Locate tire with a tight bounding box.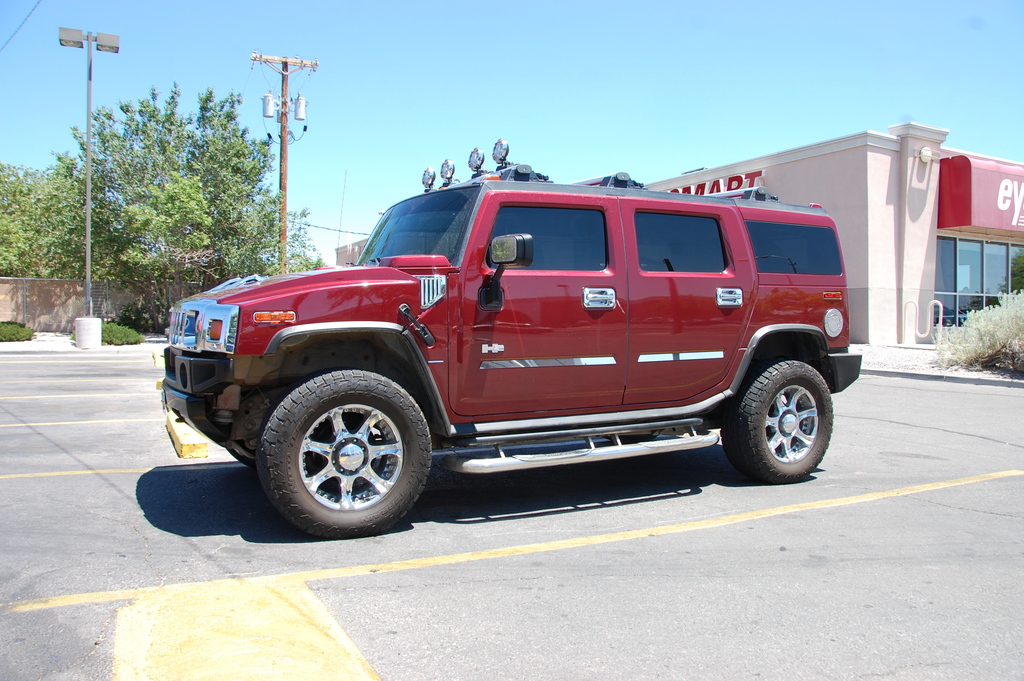
(left=227, top=448, right=262, bottom=468).
